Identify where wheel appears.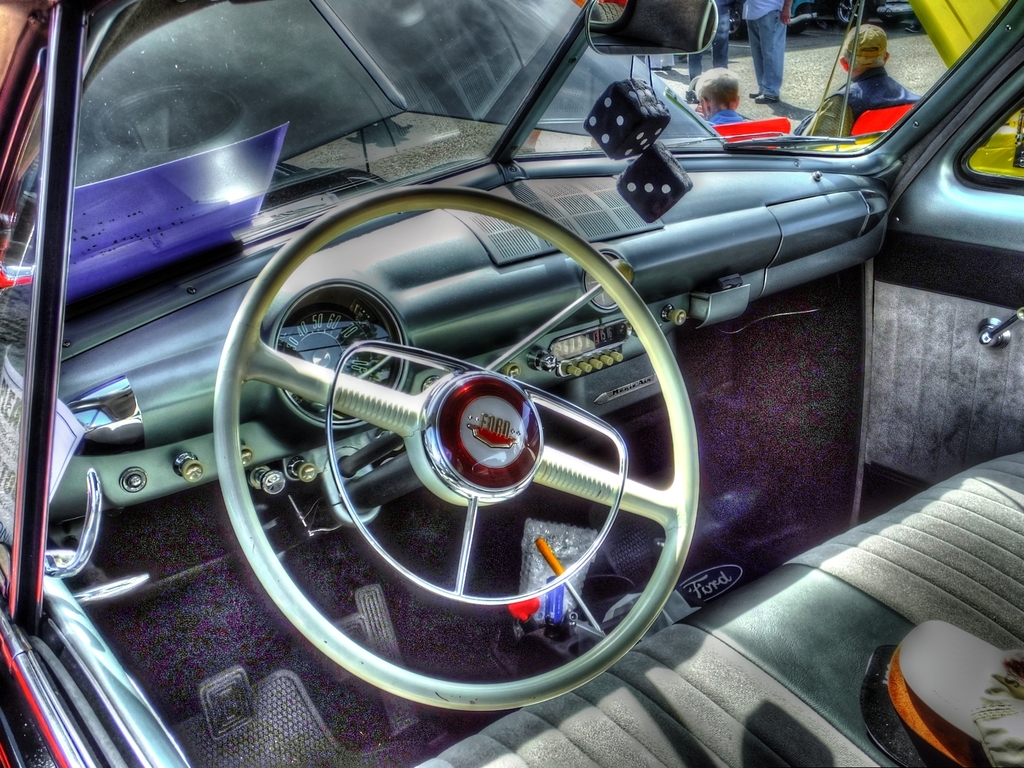
Appears at detection(214, 188, 699, 711).
